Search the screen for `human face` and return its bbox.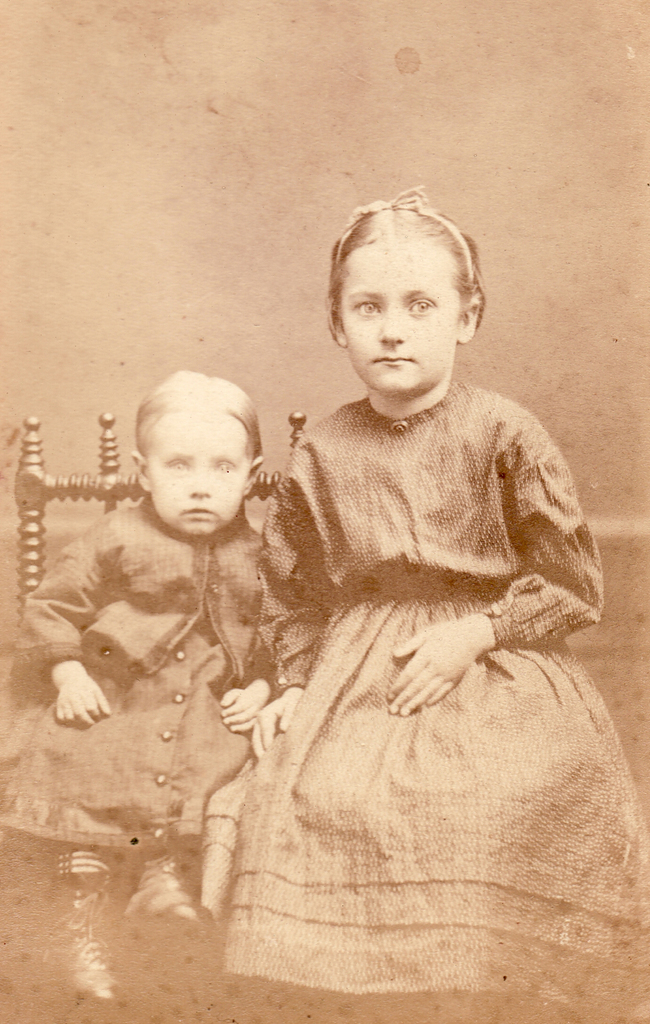
Found: bbox=(147, 409, 247, 536).
